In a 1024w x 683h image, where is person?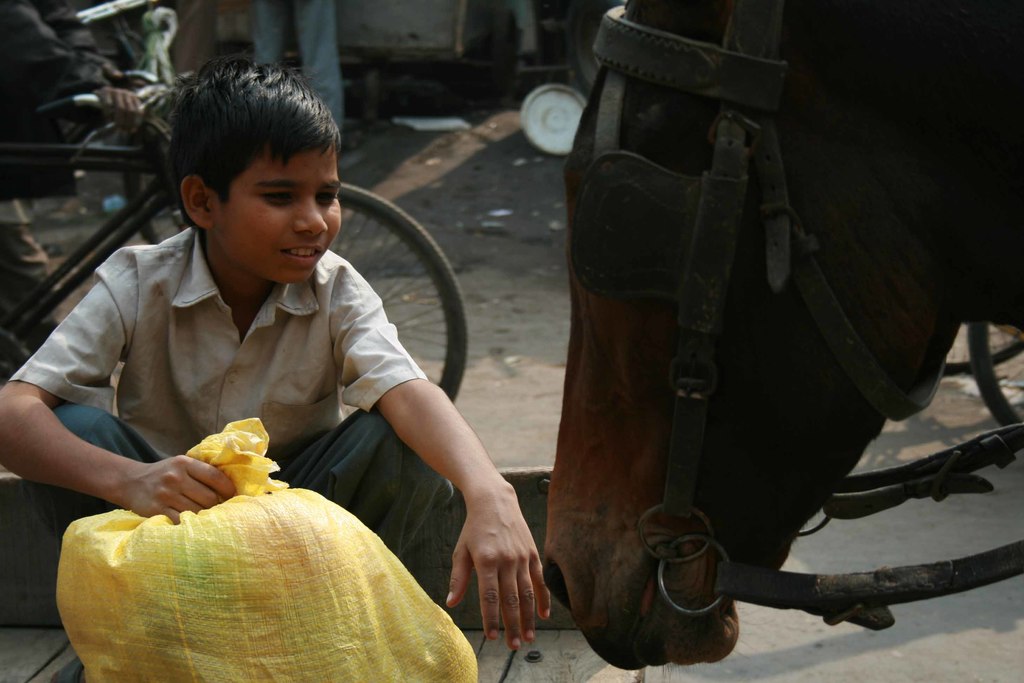
{"left": 53, "top": 54, "right": 540, "bottom": 657}.
